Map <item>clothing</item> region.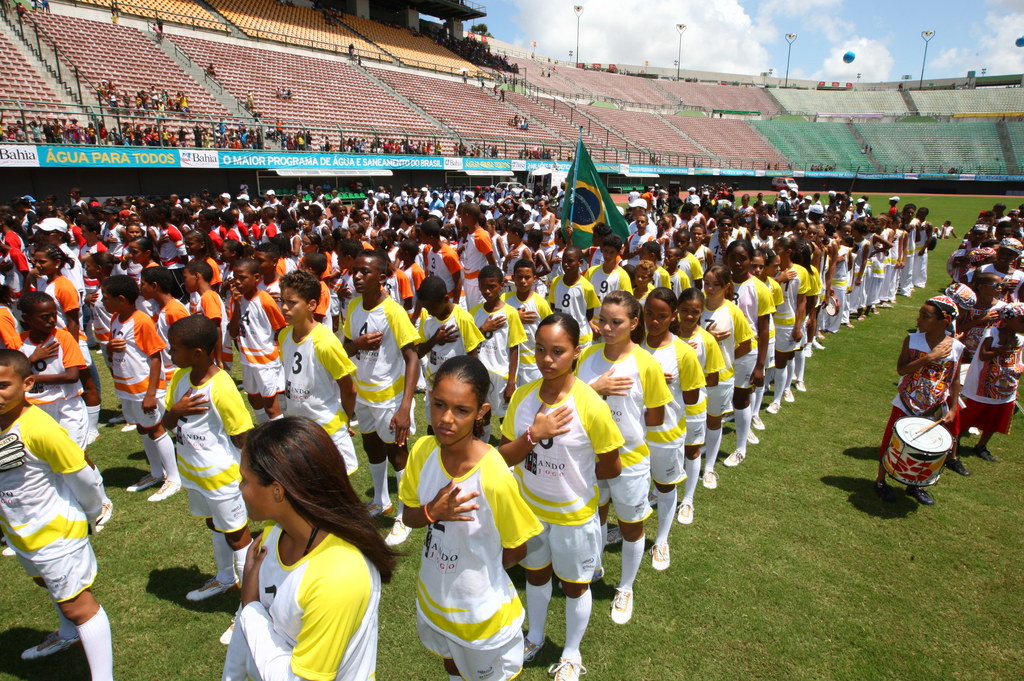
Mapped to x1=765 y1=265 x2=782 y2=307.
